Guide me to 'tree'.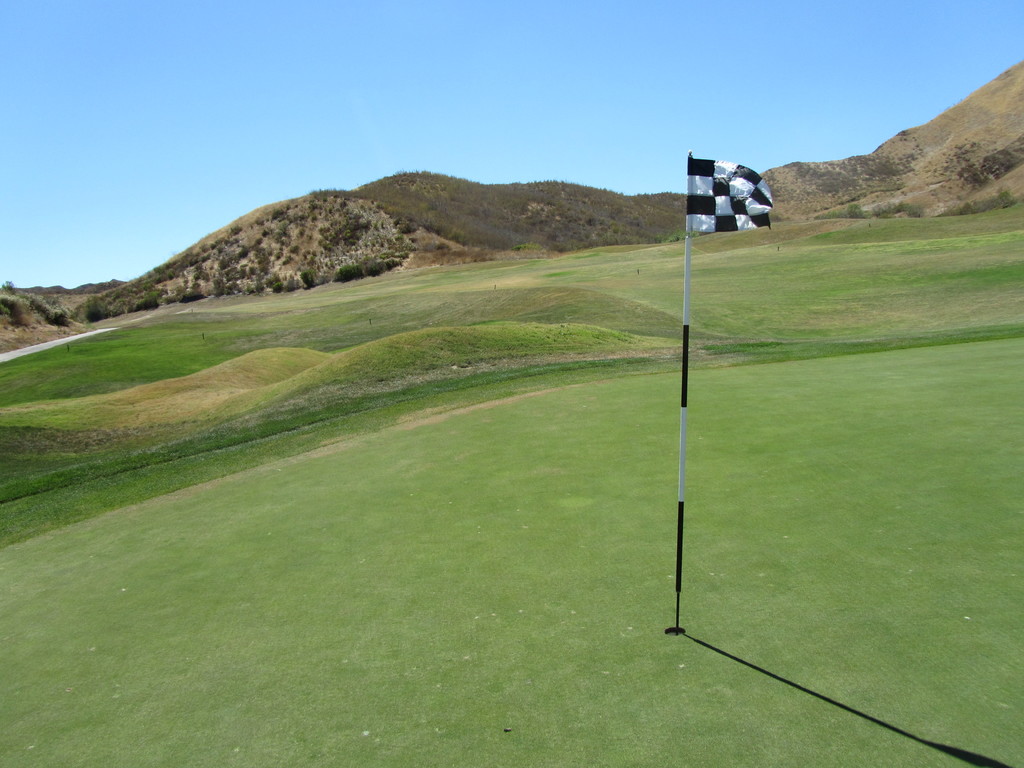
Guidance: 128, 293, 163, 313.
